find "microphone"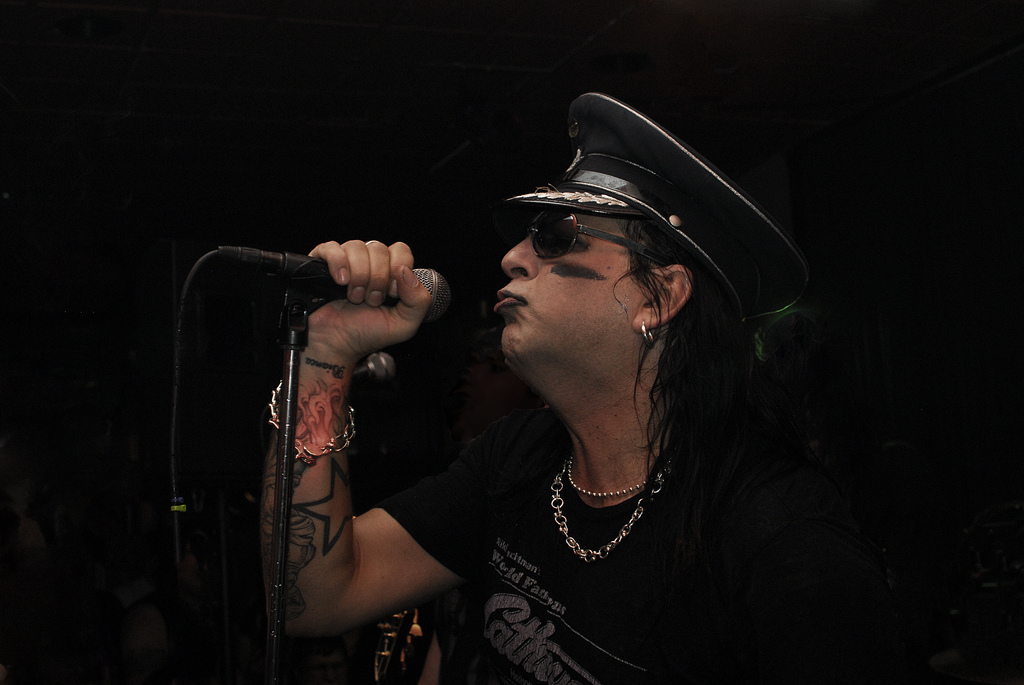
[346,350,399,395]
